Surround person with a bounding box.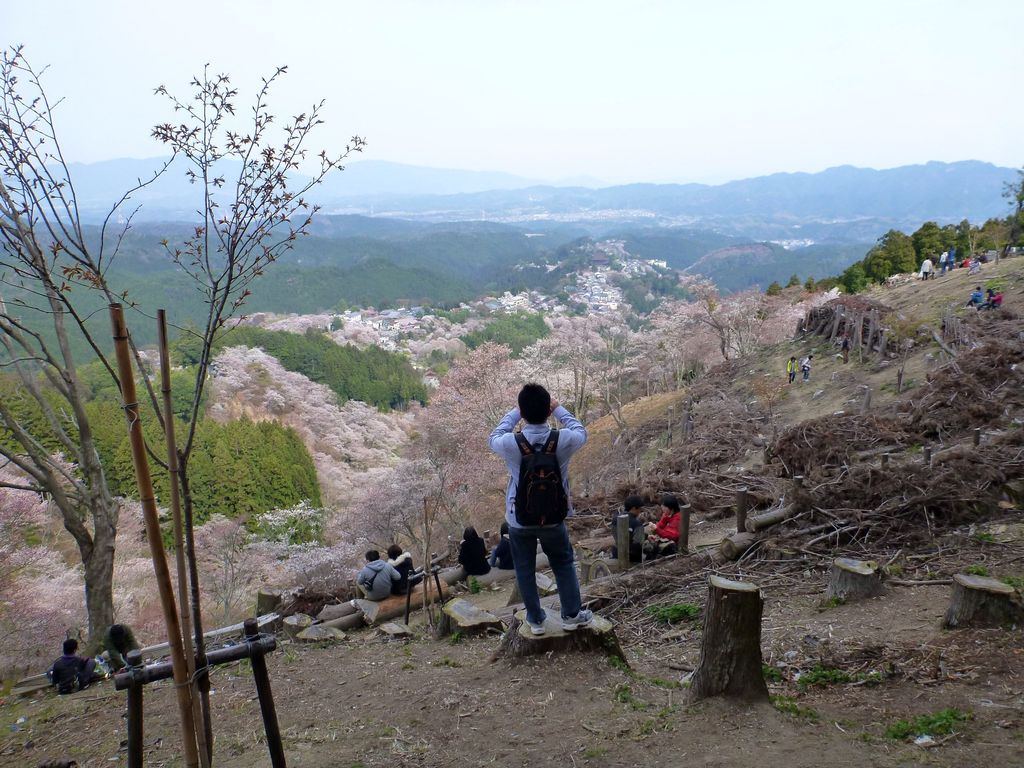
[481, 380, 596, 639].
